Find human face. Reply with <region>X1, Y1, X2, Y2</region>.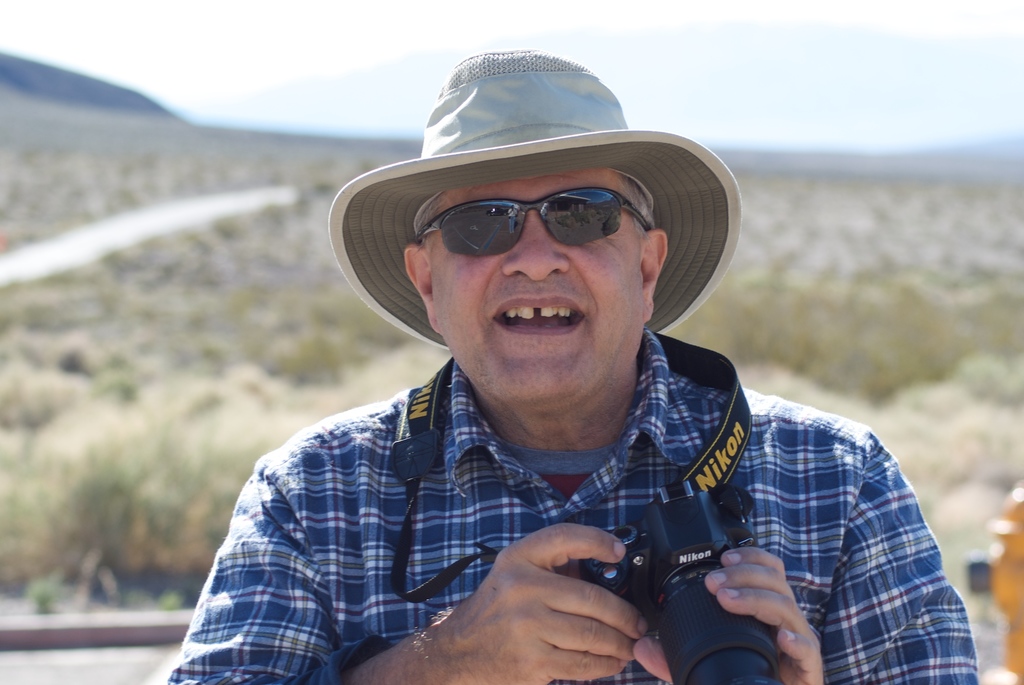
<region>428, 169, 643, 408</region>.
